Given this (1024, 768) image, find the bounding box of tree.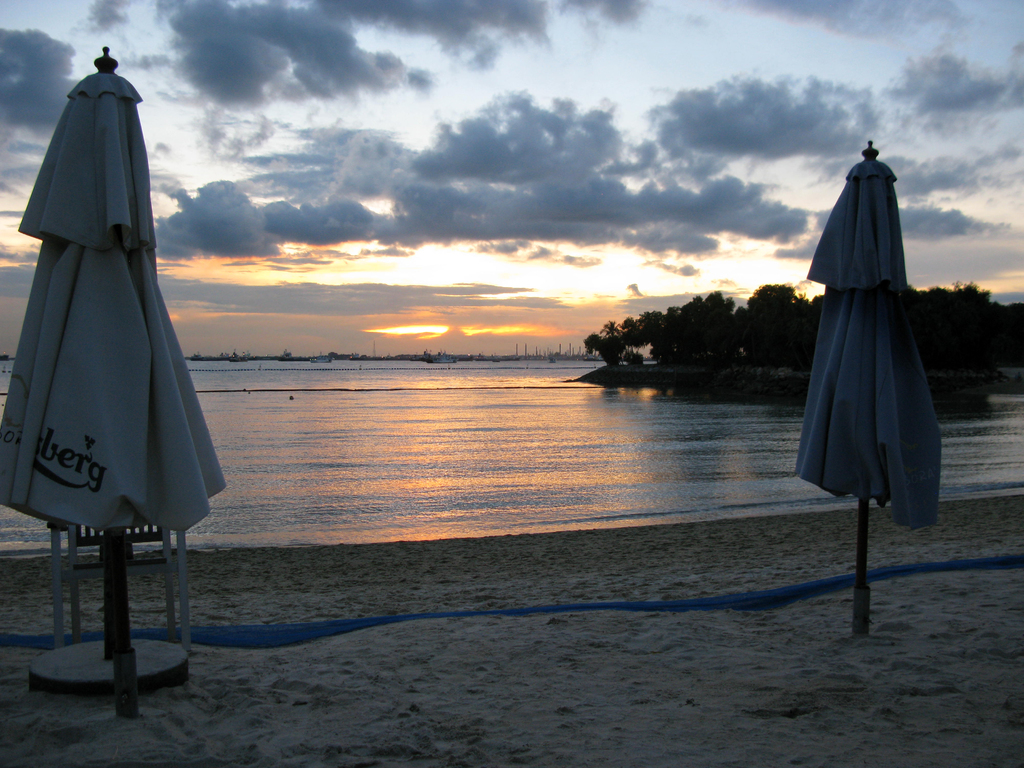
detection(919, 283, 996, 367).
